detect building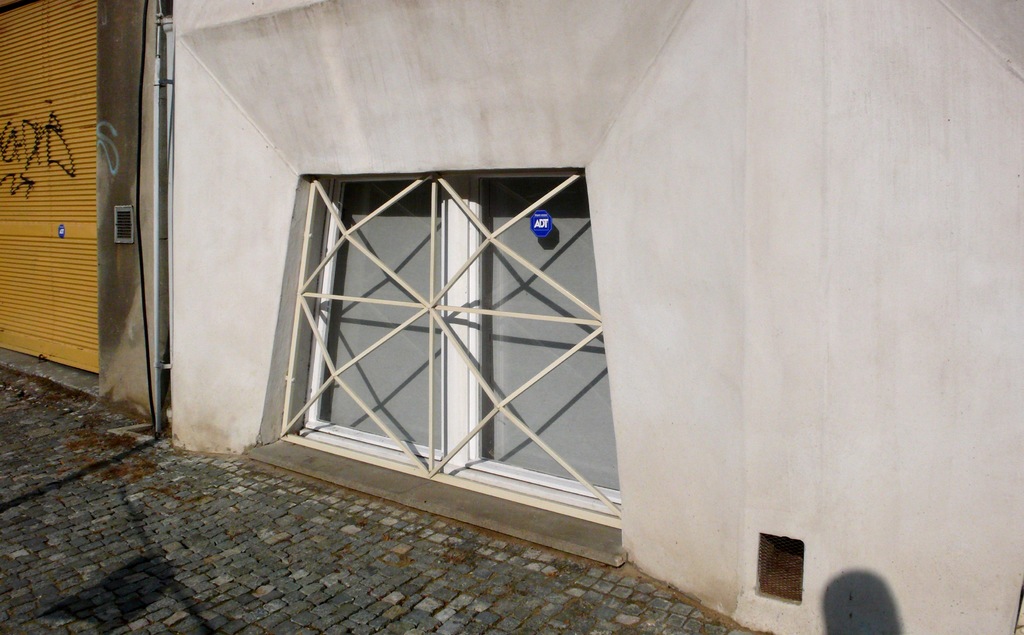
[left=0, top=0, right=170, bottom=434]
